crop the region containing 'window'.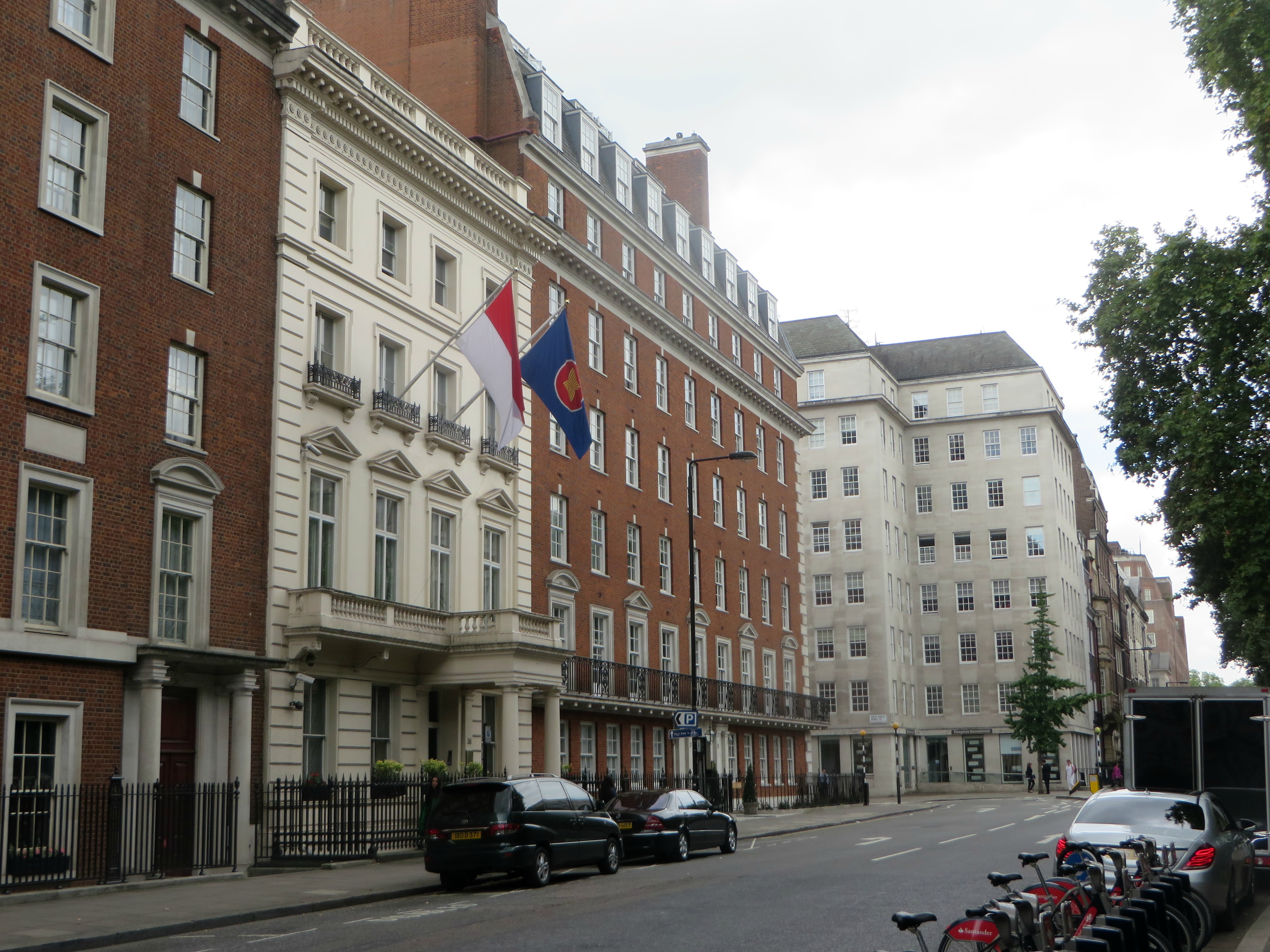
Crop region: x1=48, y1=162, x2=64, y2=205.
